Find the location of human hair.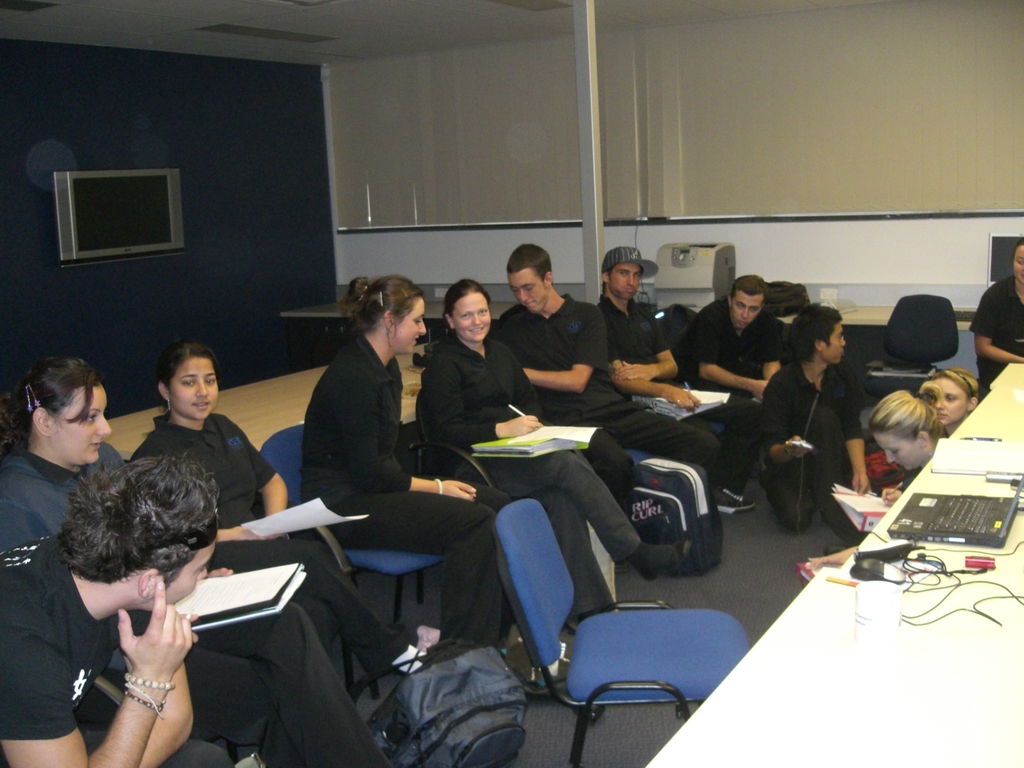
Location: x1=444, y1=280, x2=495, y2=316.
